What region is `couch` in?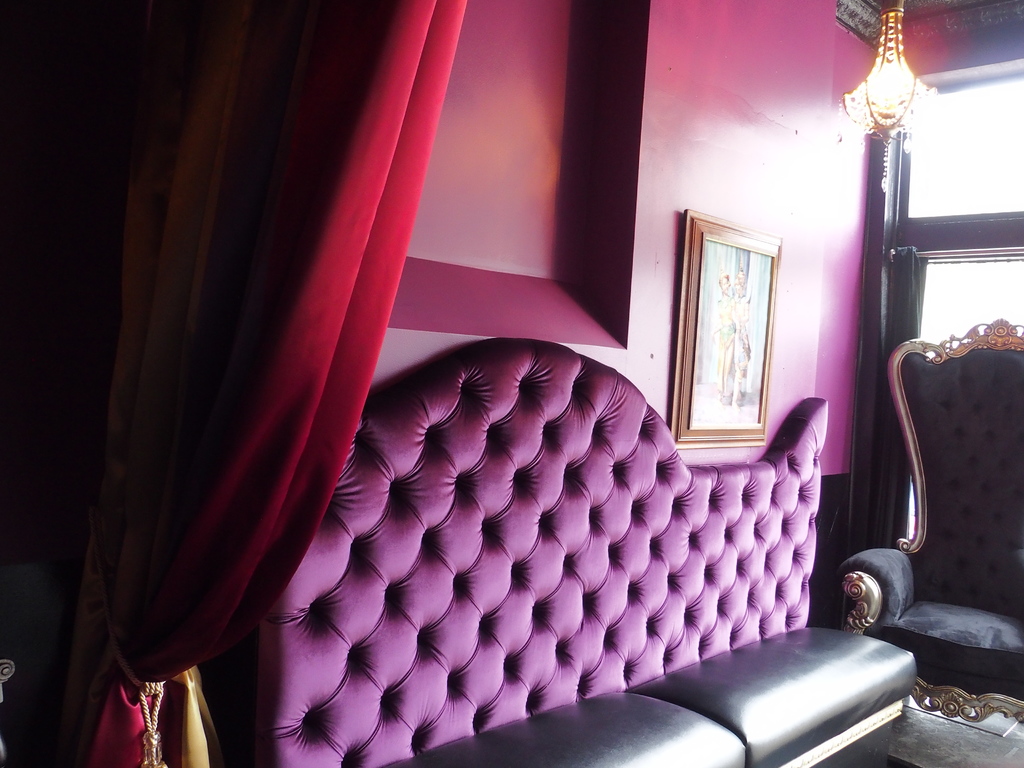
box=[230, 339, 921, 767].
